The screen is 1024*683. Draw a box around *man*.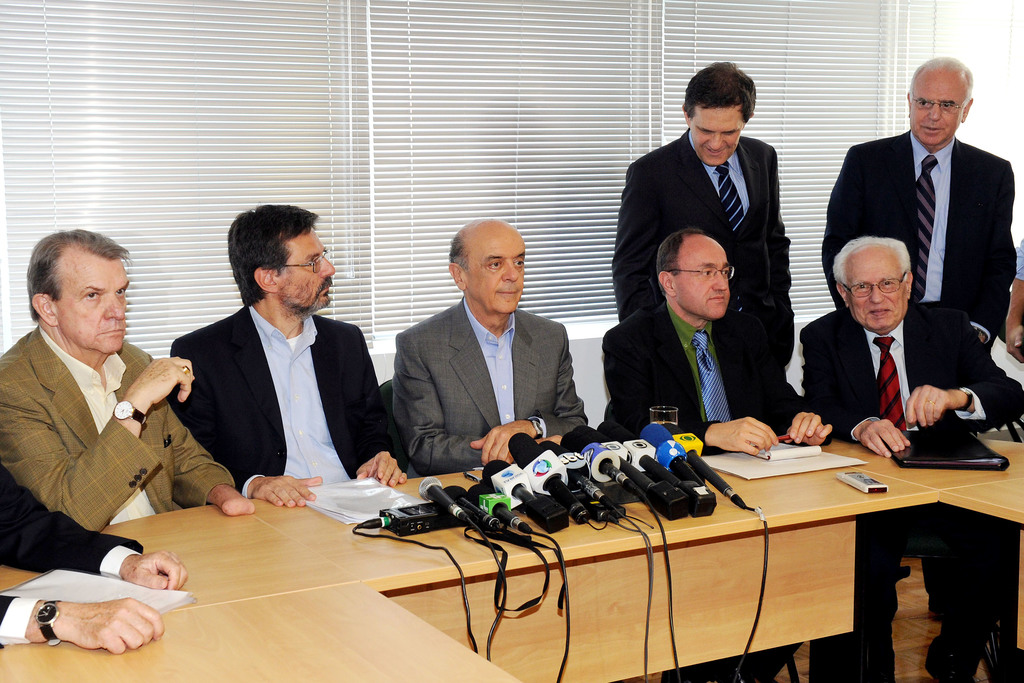
rect(0, 471, 190, 652).
